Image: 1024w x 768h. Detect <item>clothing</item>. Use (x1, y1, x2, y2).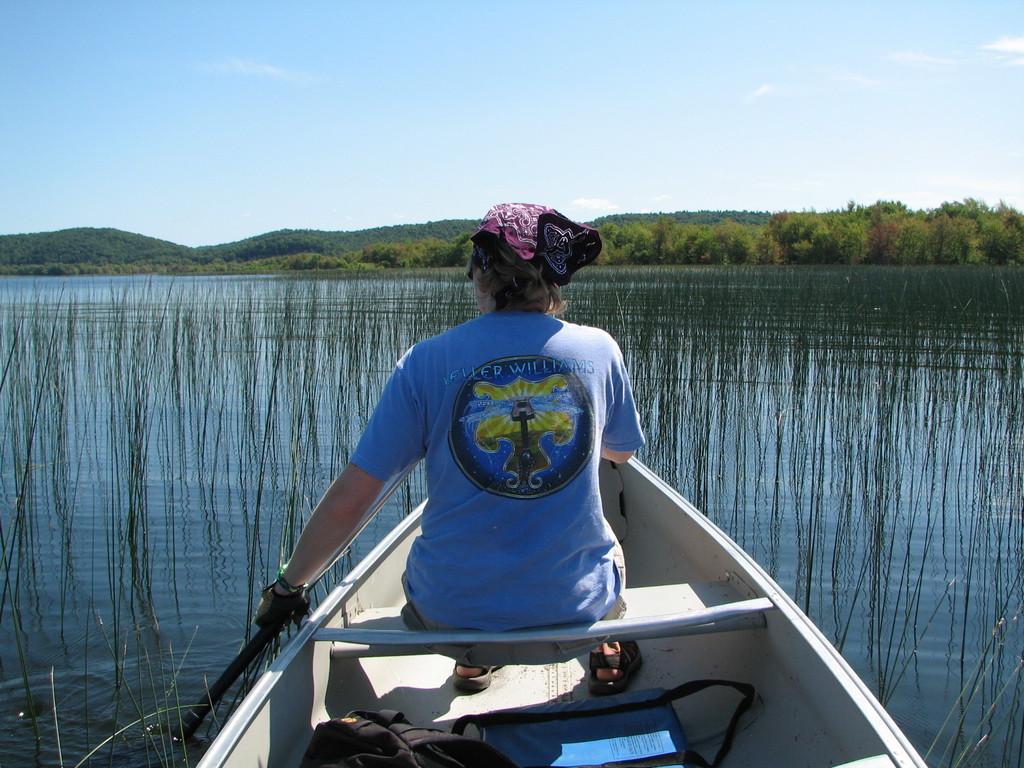
(335, 285, 648, 723).
